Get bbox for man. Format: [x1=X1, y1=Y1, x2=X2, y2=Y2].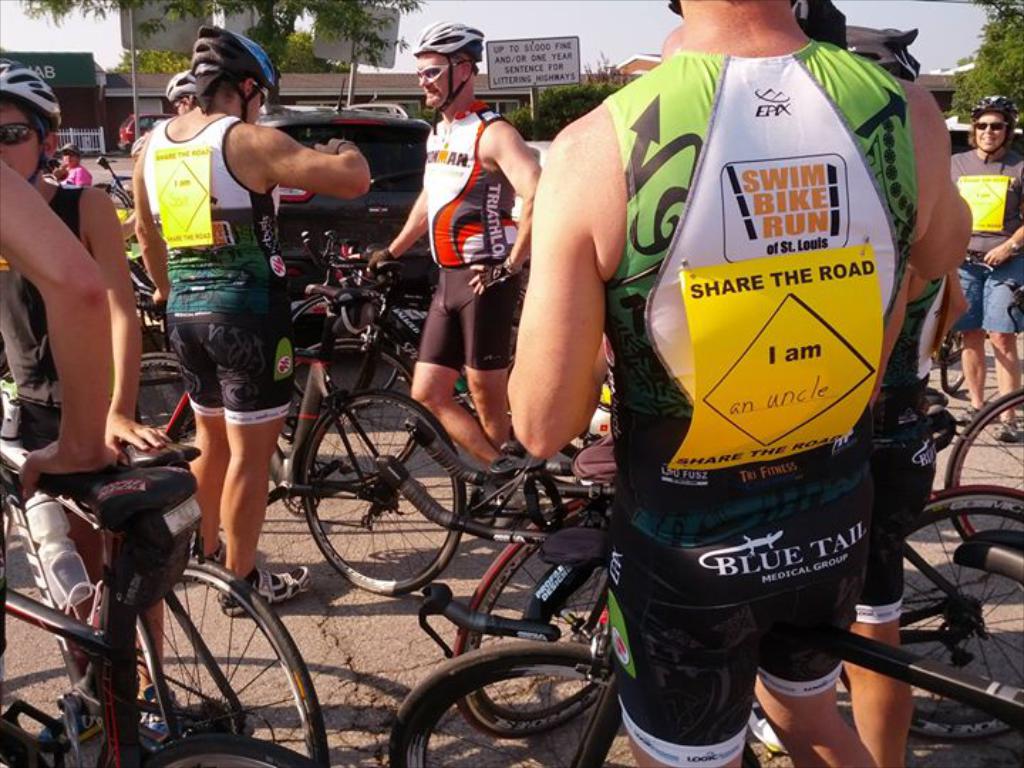
[x1=950, y1=94, x2=1023, y2=447].
